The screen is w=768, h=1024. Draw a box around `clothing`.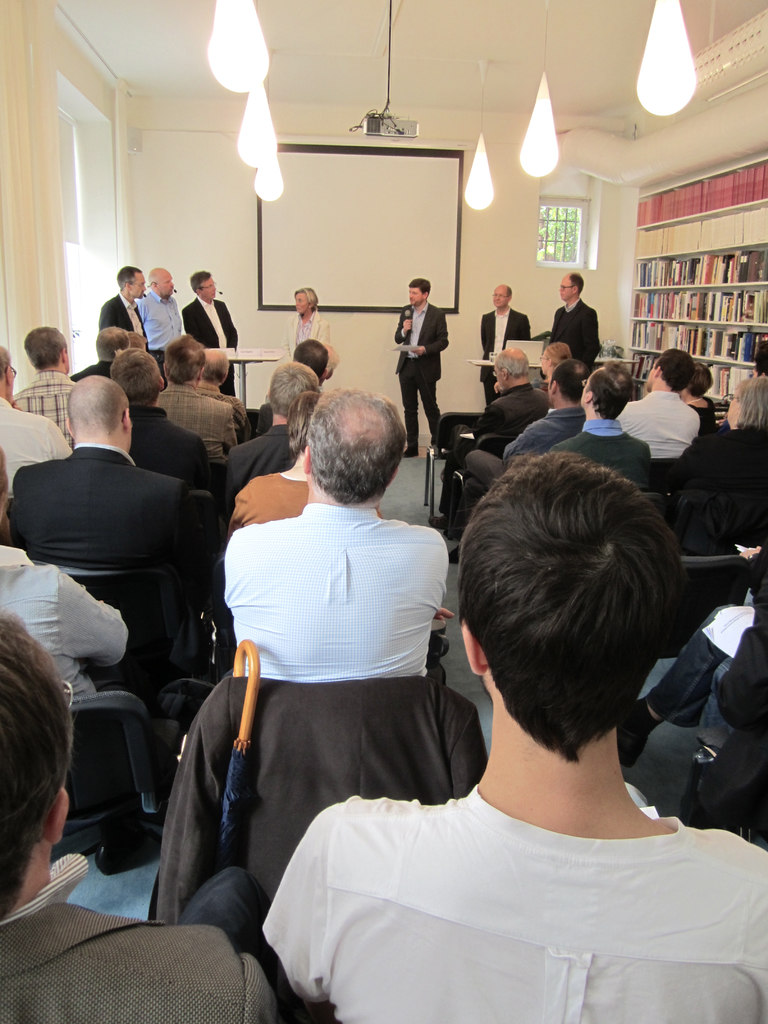
box(227, 424, 285, 505).
